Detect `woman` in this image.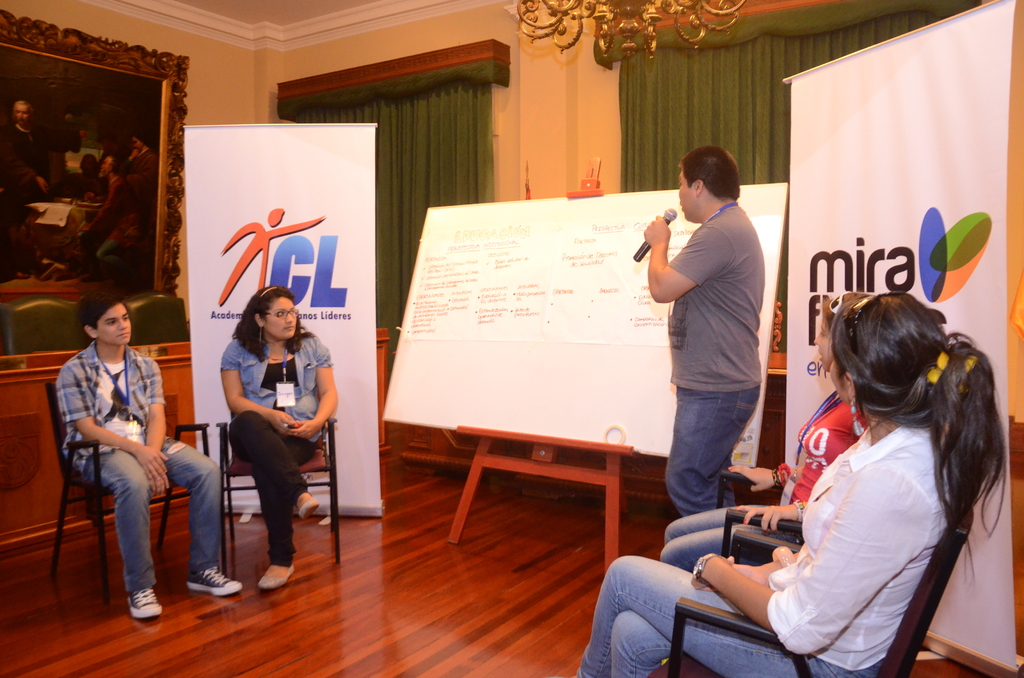
Detection: (left=573, top=294, right=1011, bottom=677).
